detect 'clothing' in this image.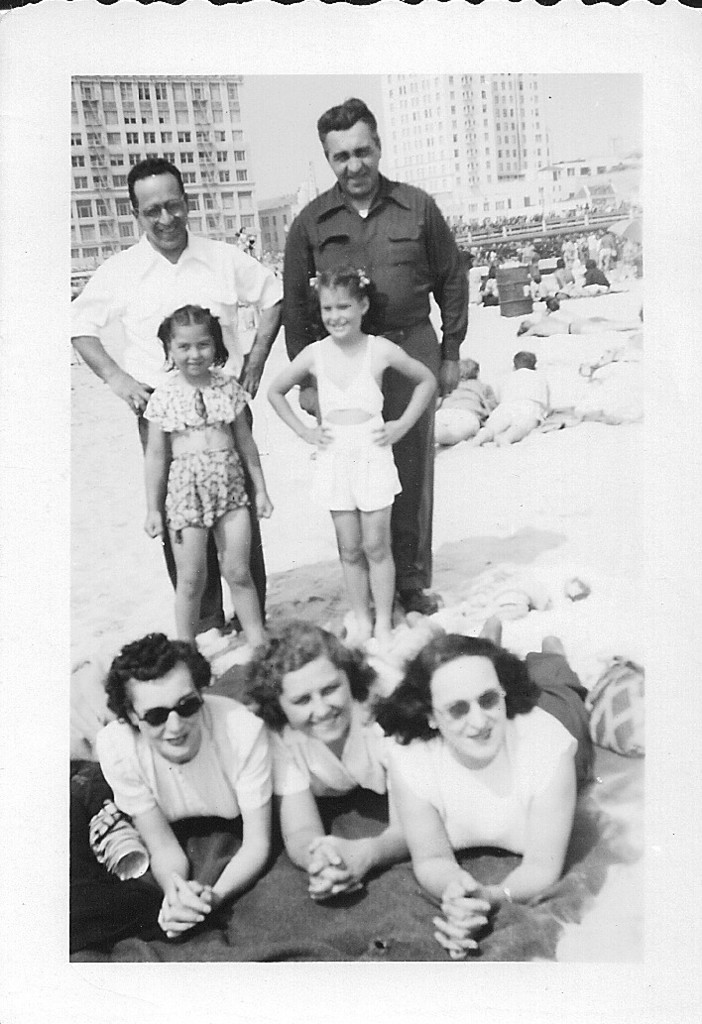
Detection: [457, 225, 642, 269].
